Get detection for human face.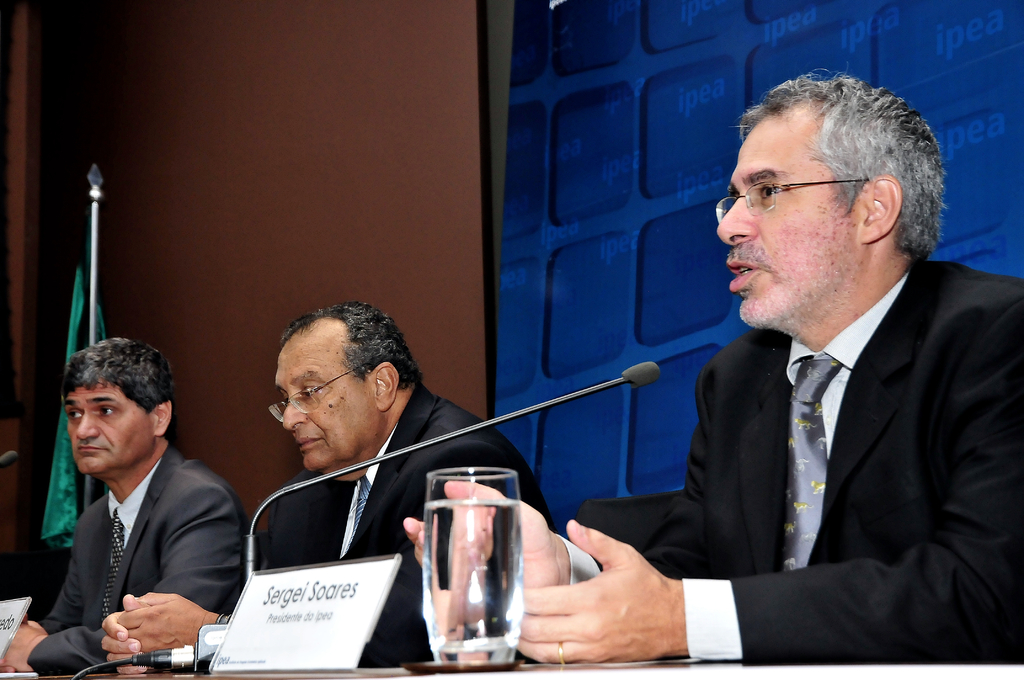
Detection: <bbox>271, 332, 373, 471</bbox>.
